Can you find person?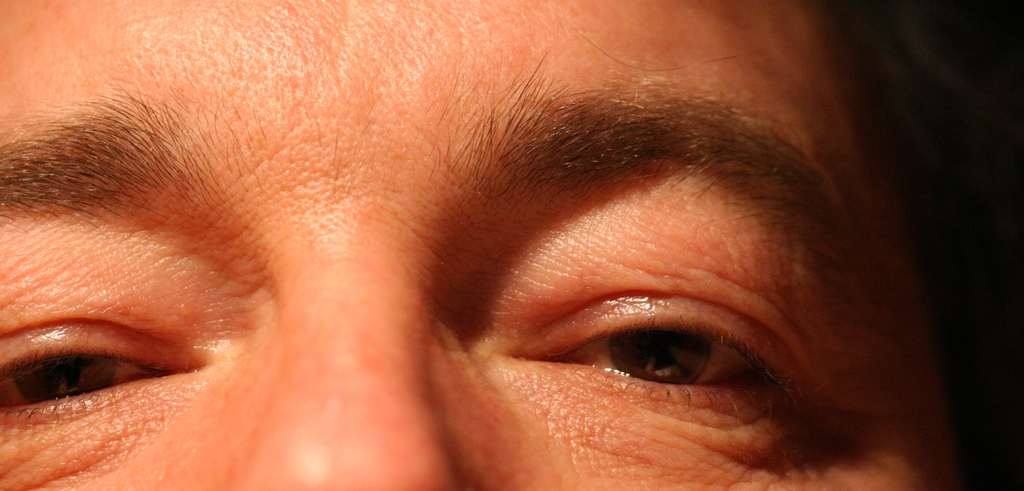
Yes, bounding box: (left=0, top=0, right=1023, bottom=490).
